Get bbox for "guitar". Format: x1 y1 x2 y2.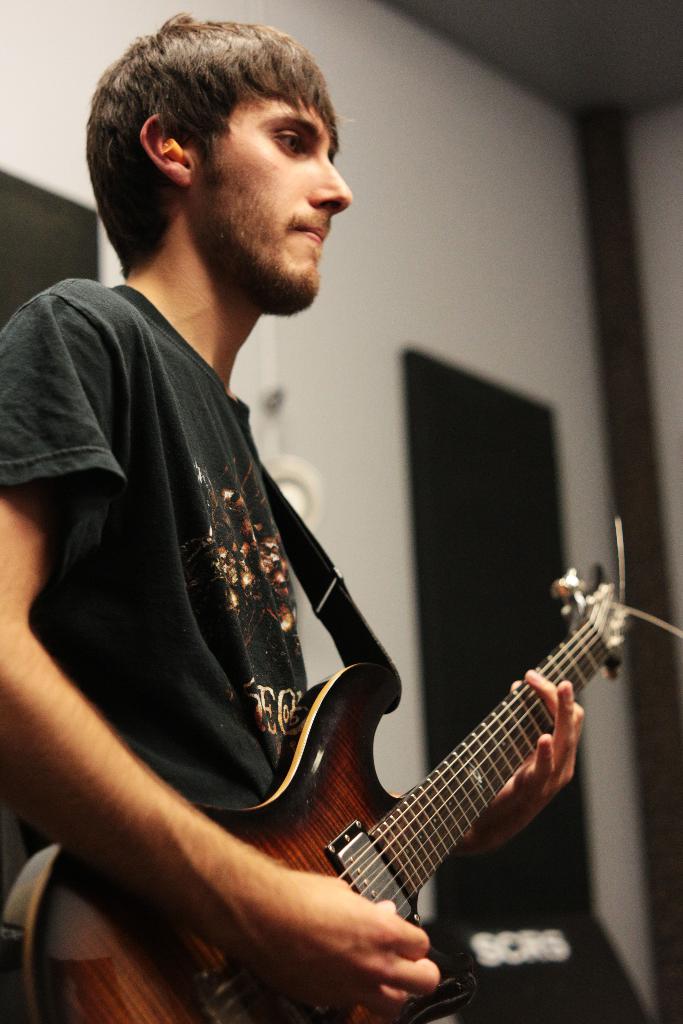
0 562 639 1023.
